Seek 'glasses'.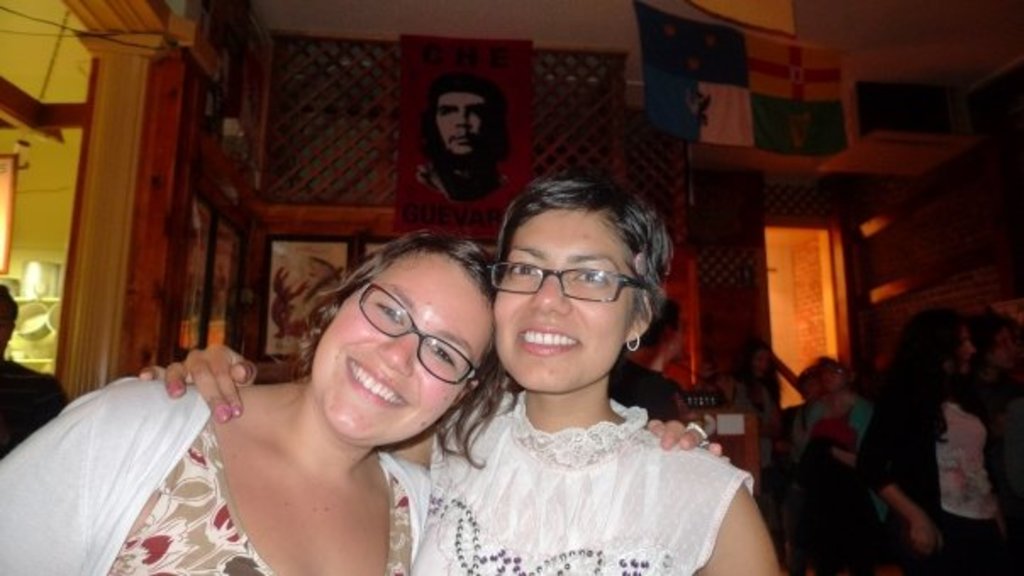
rect(354, 285, 483, 386).
